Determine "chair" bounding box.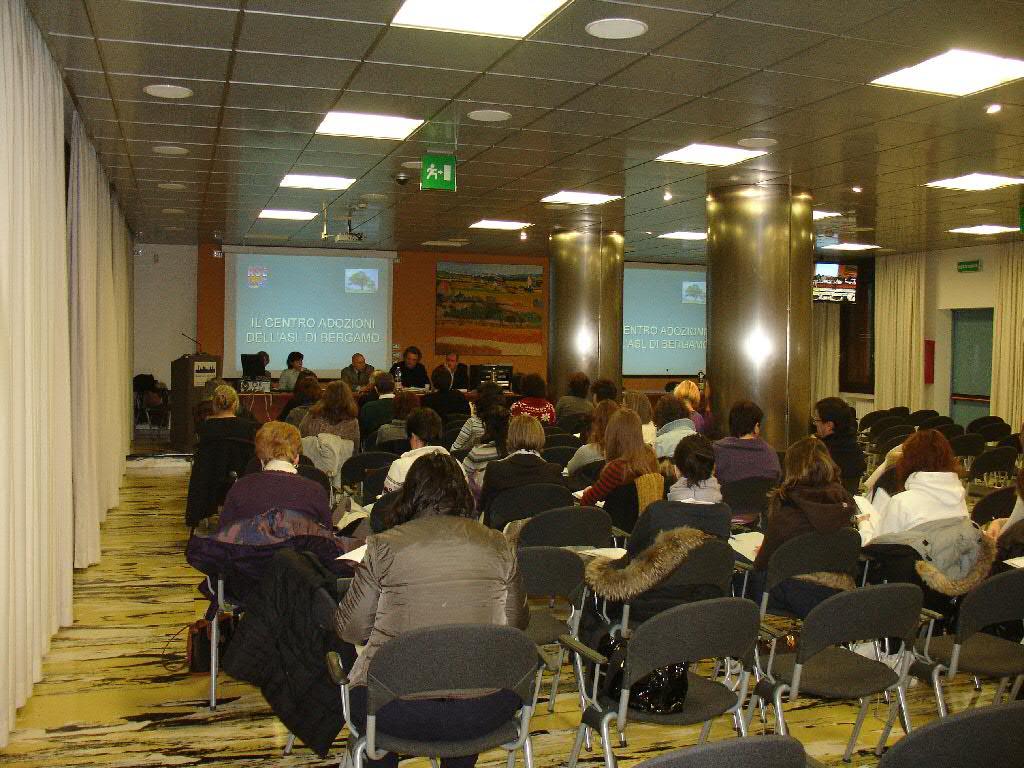
Determined: pyautogui.locateOnScreen(970, 485, 1021, 531).
